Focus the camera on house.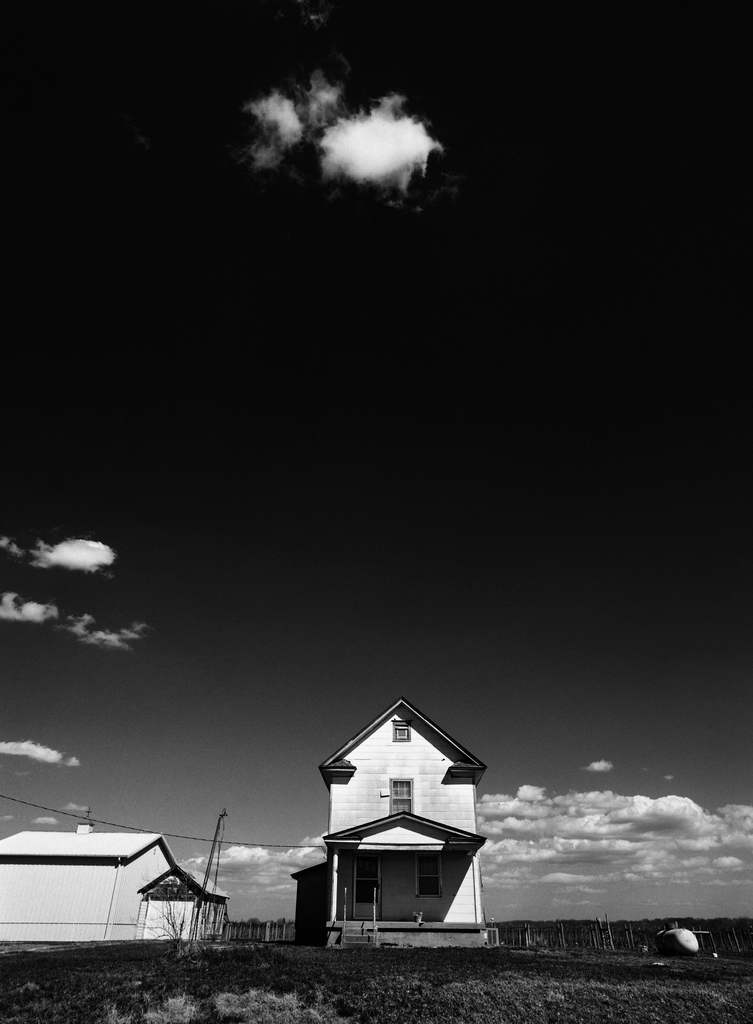
Focus region: BBox(283, 702, 505, 954).
